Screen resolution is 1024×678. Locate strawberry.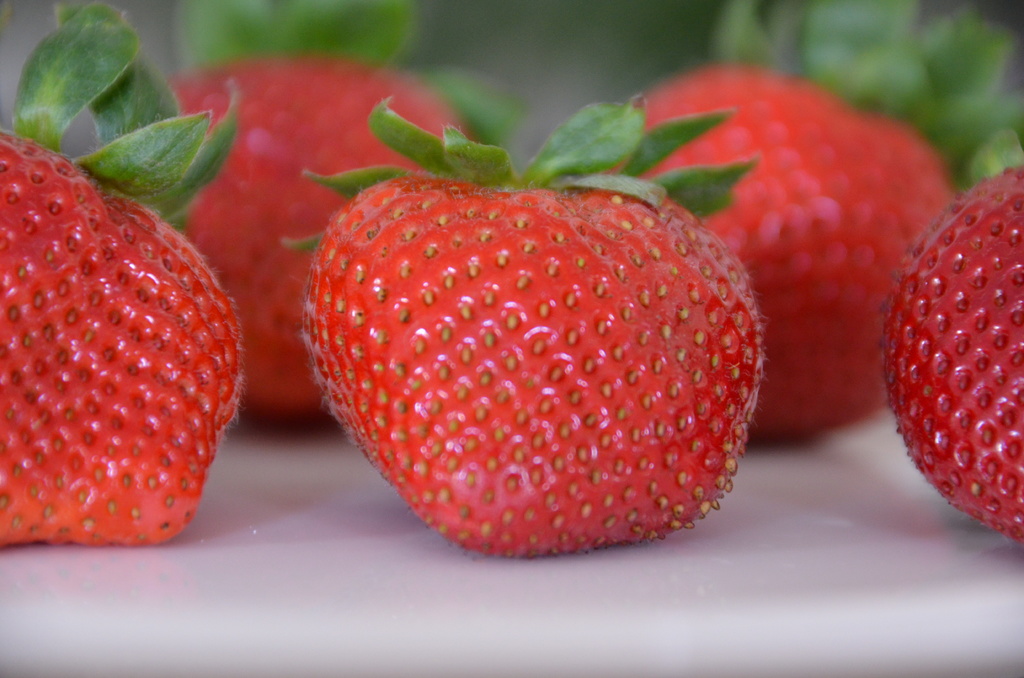
crop(308, 102, 764, 556).
